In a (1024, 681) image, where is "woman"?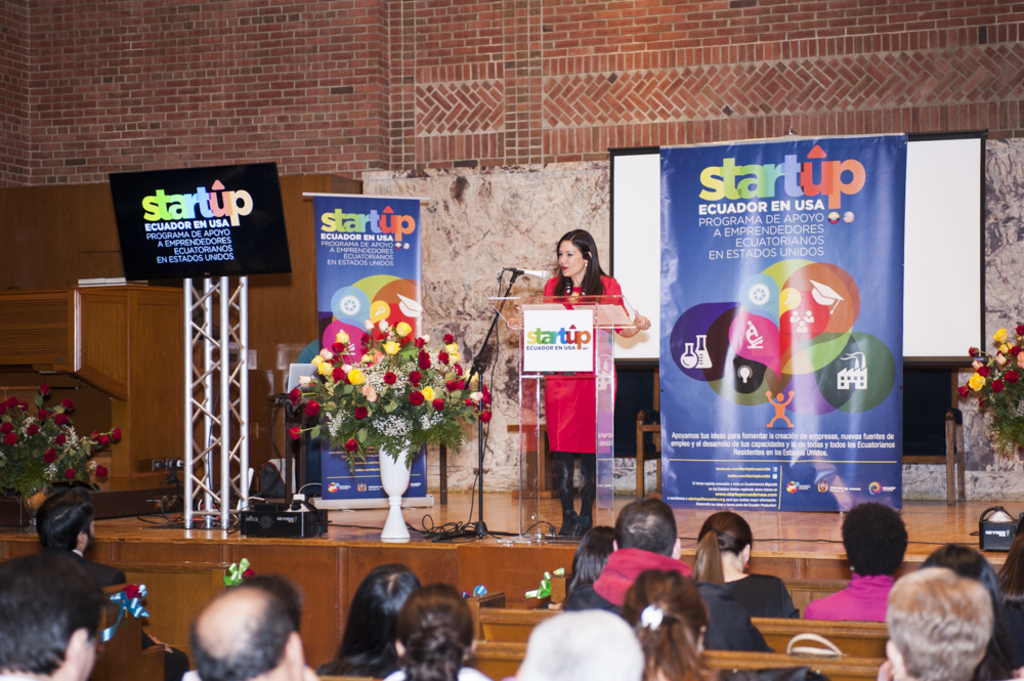
locate(772, 500, 931, 664).
